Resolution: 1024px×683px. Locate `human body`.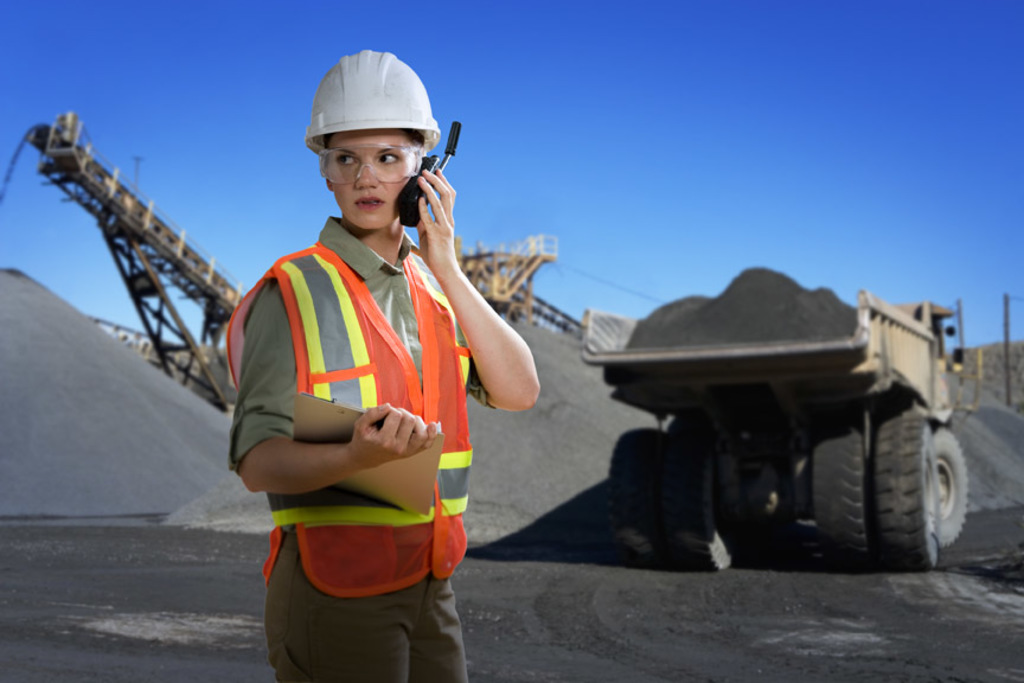
(left=226, top=91, right=523, bottom=663).
